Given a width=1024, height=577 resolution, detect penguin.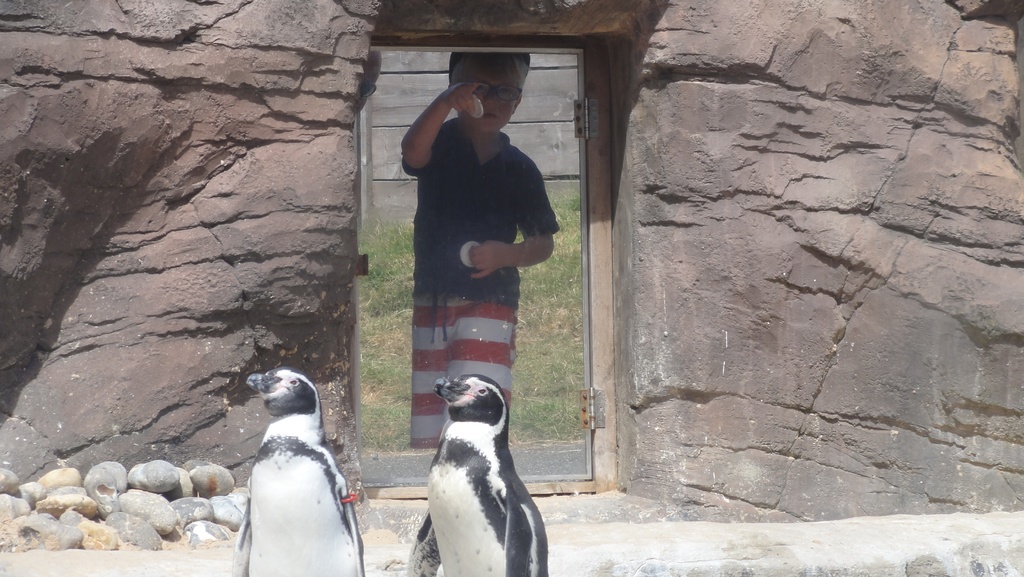
bbox=(234, 367, 365, 576).
